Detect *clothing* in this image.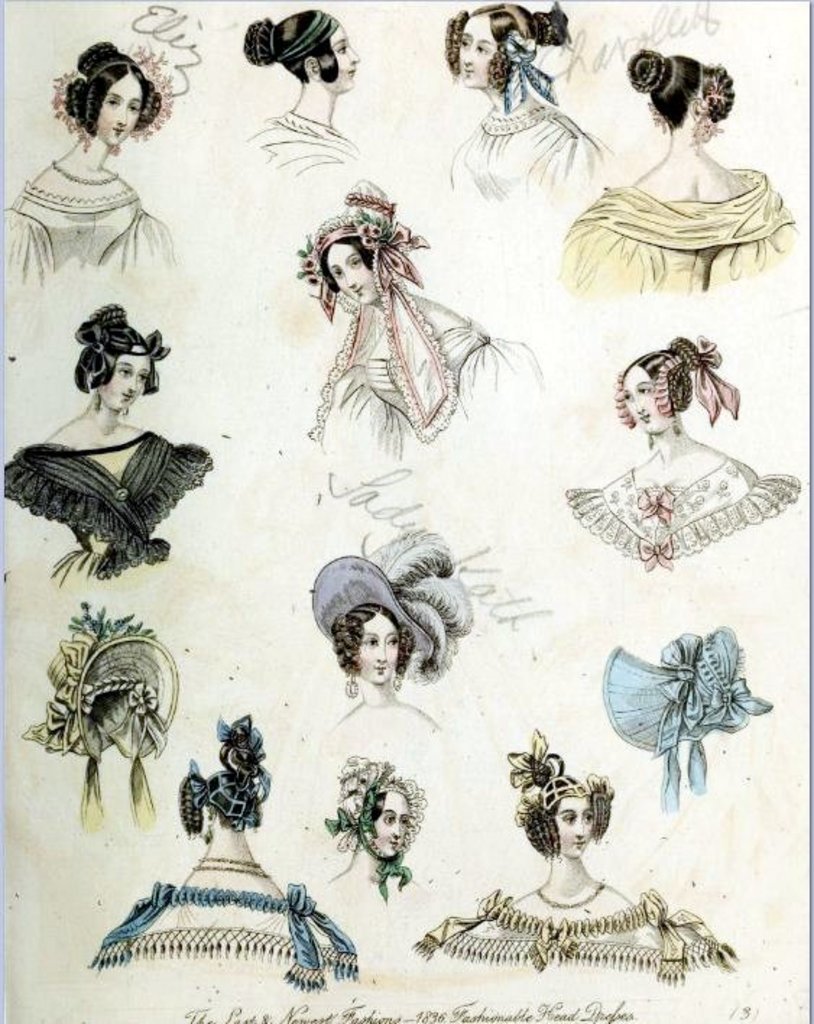
Detection: 240/113/361/178.
